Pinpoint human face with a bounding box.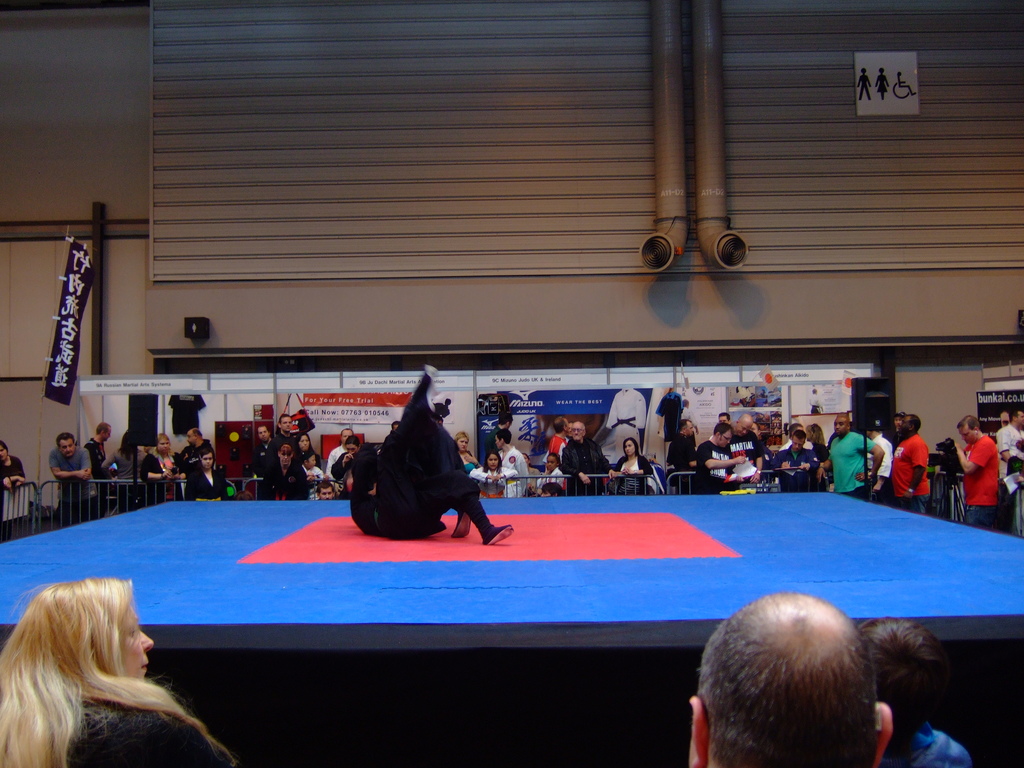
Rect(310, 456, 316, 468).
